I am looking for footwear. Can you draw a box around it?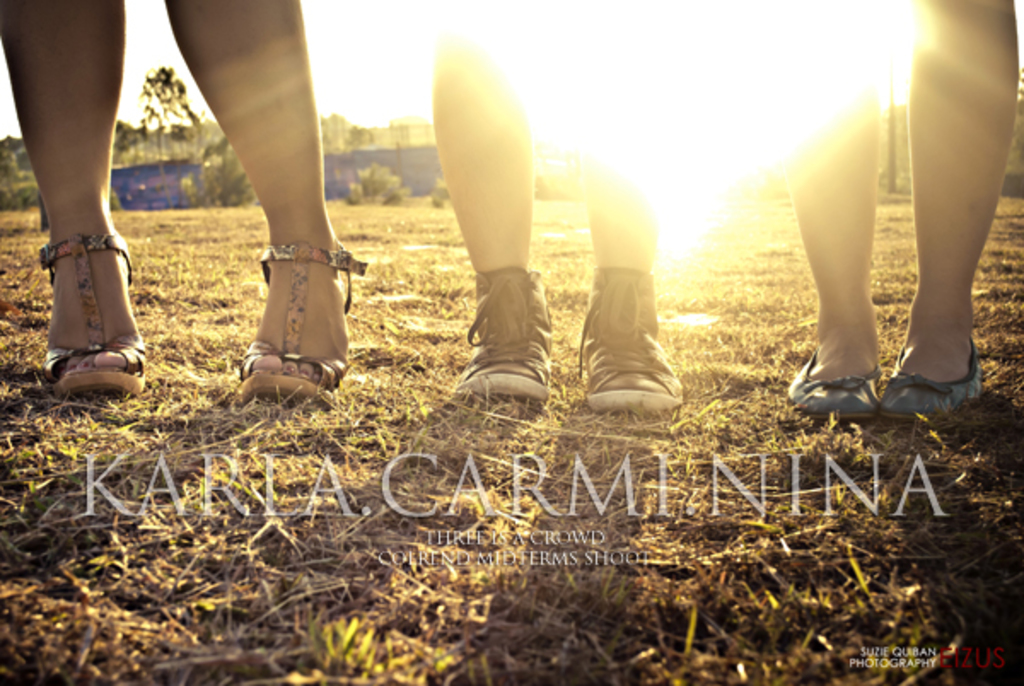
Sure, the bounding box is (left=778, top=346, right=876, bottom=415).
